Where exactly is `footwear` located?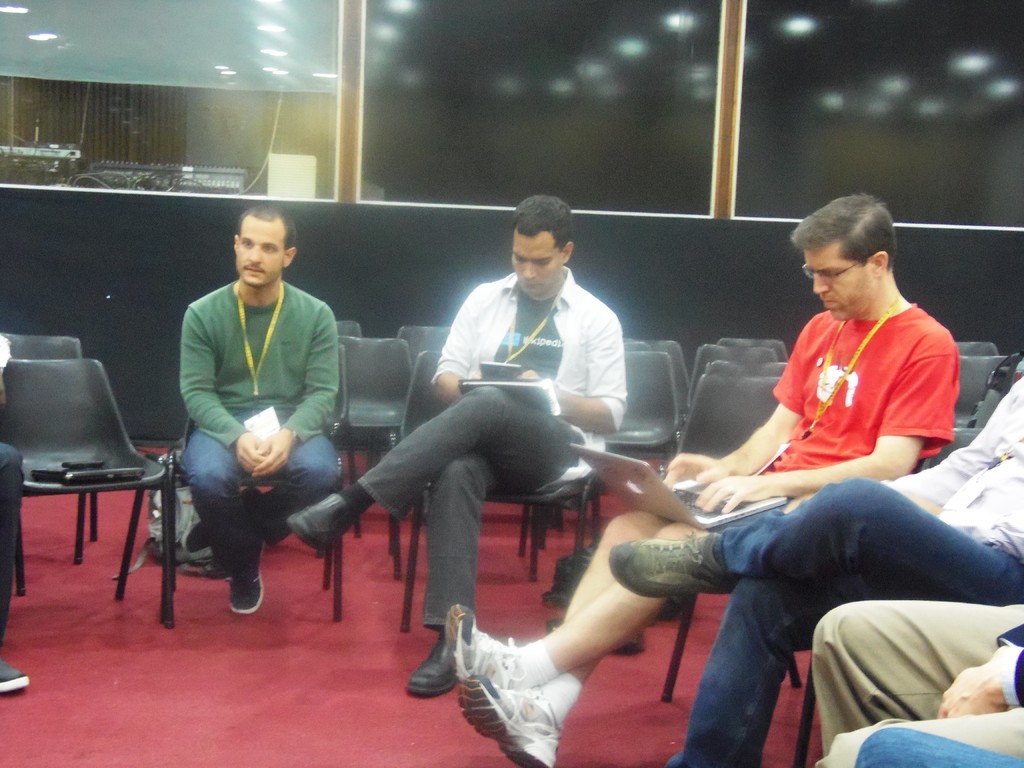
Its bounding box is (left=184, top=523, right=208, bottom=550).
